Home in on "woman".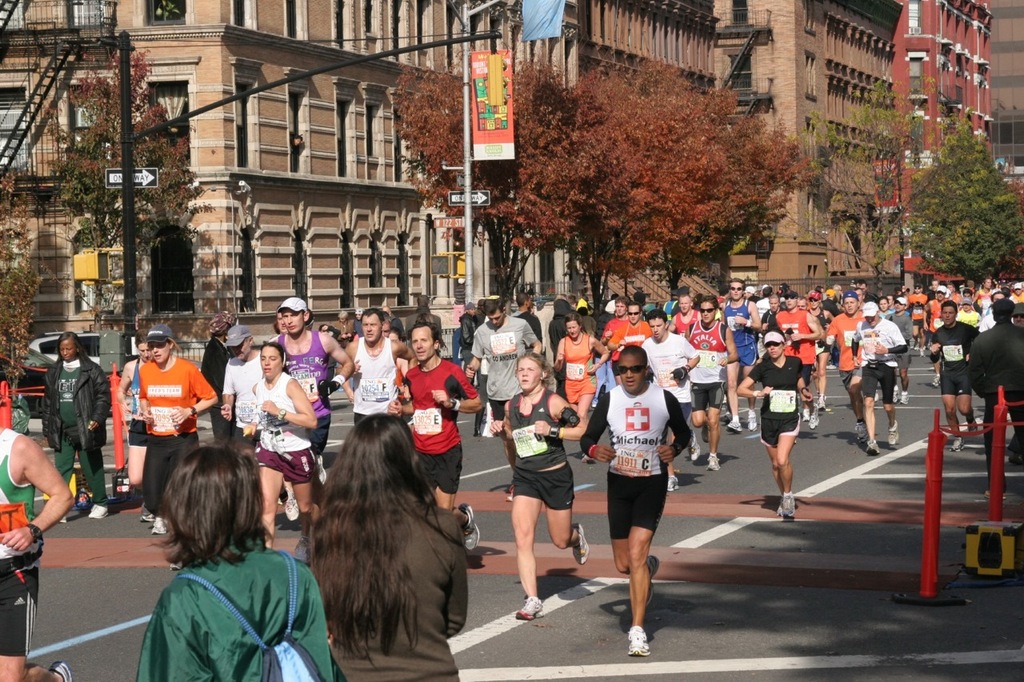
Homed in at pyautogui.locateOnScreen(549, 319, 612, 429).
